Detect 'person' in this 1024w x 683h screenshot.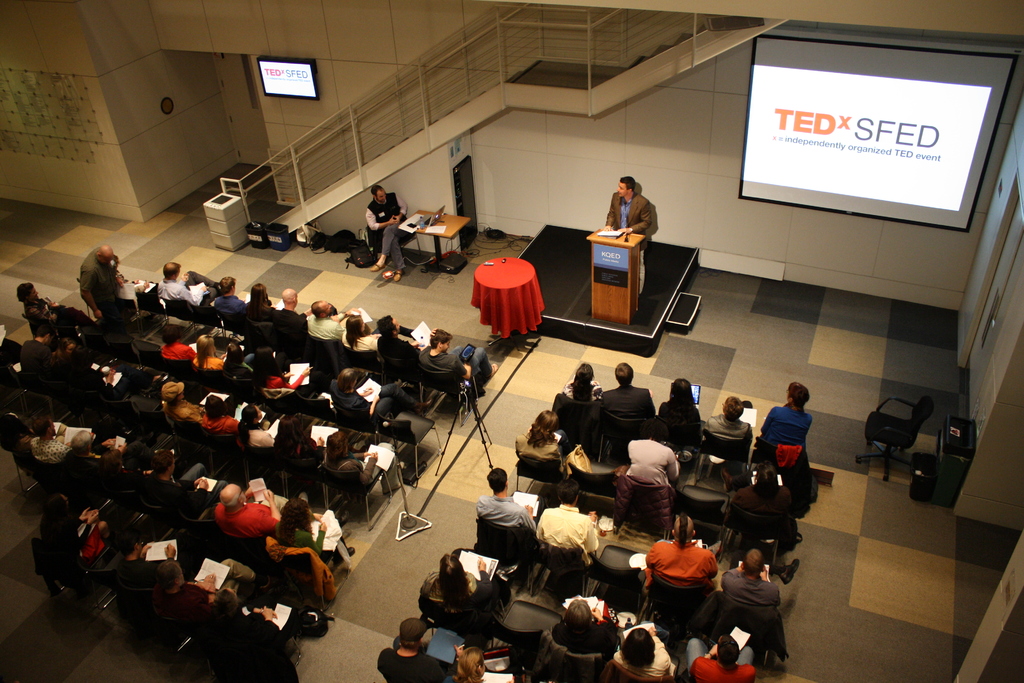
Detection: left=605, top=165, right=665, bottom=271.
